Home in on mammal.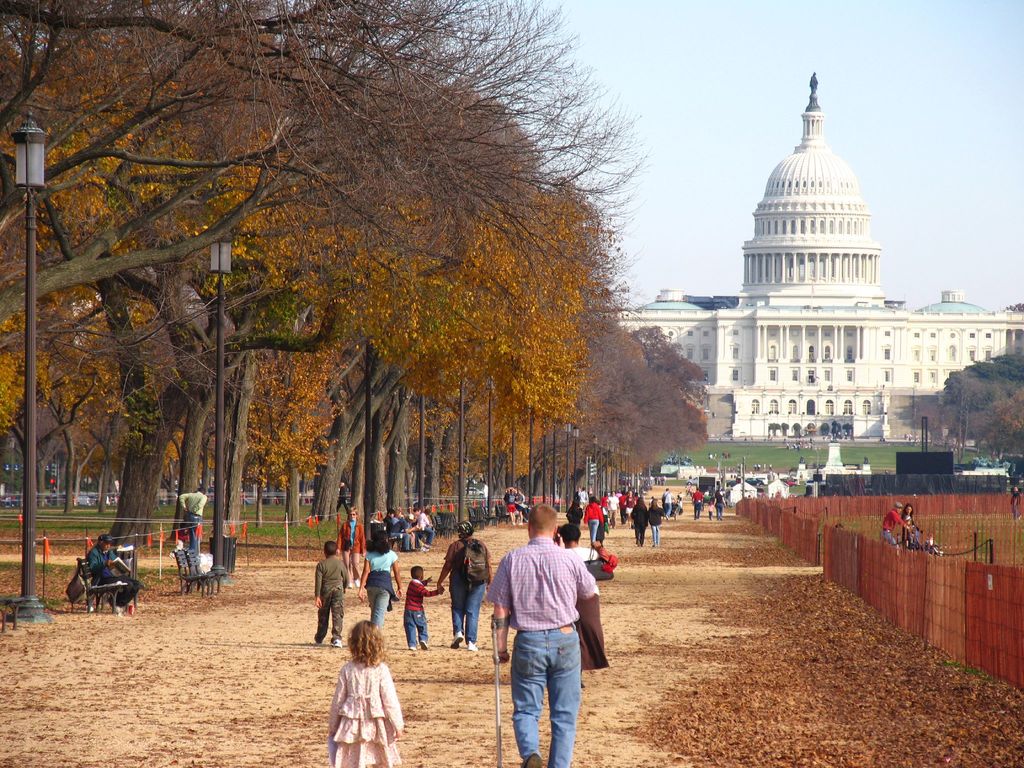
Homed in at region(361, 530, 402, 632).
